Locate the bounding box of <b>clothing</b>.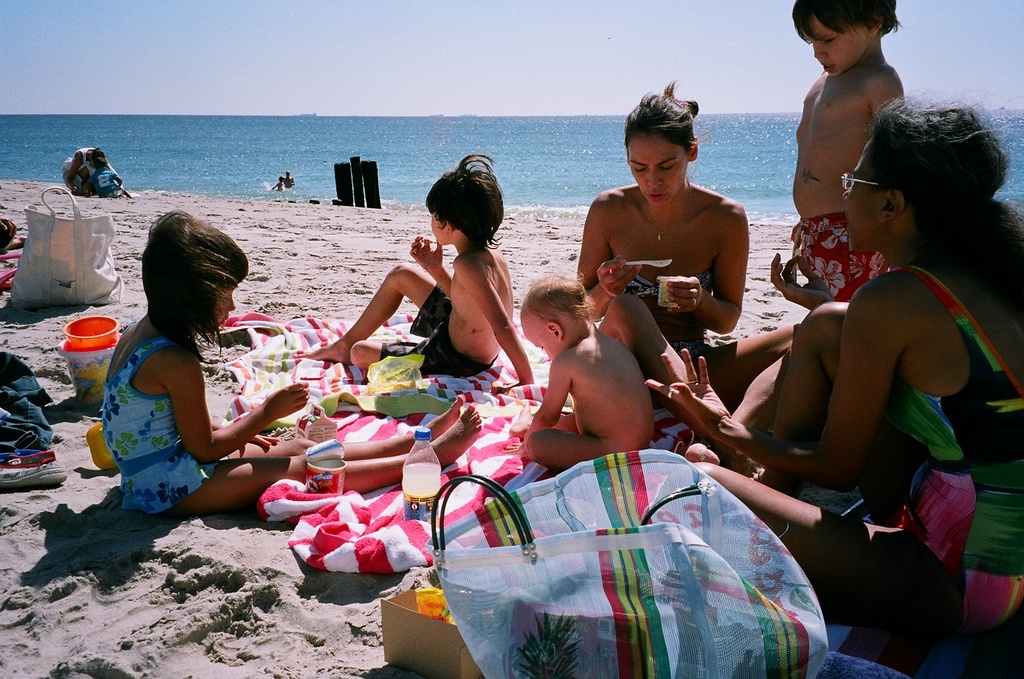
Bounding box: rect(887, 260, 1023, 641).
